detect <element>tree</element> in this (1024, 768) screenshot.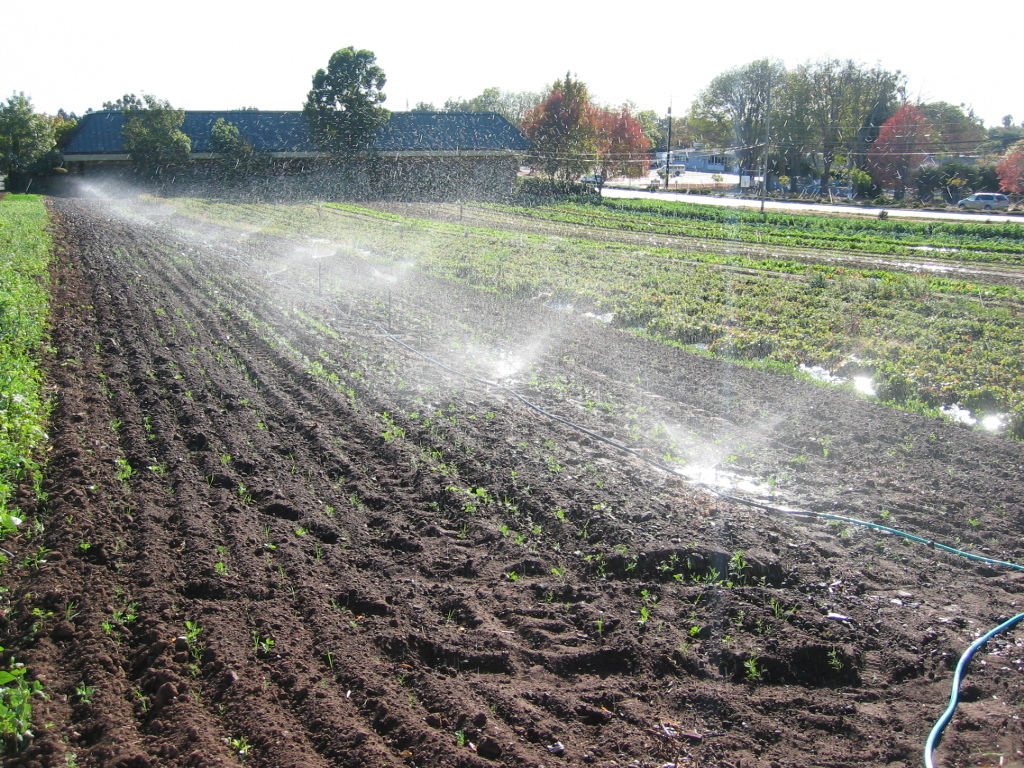
Detection: region(692, 58, 789, 172).
